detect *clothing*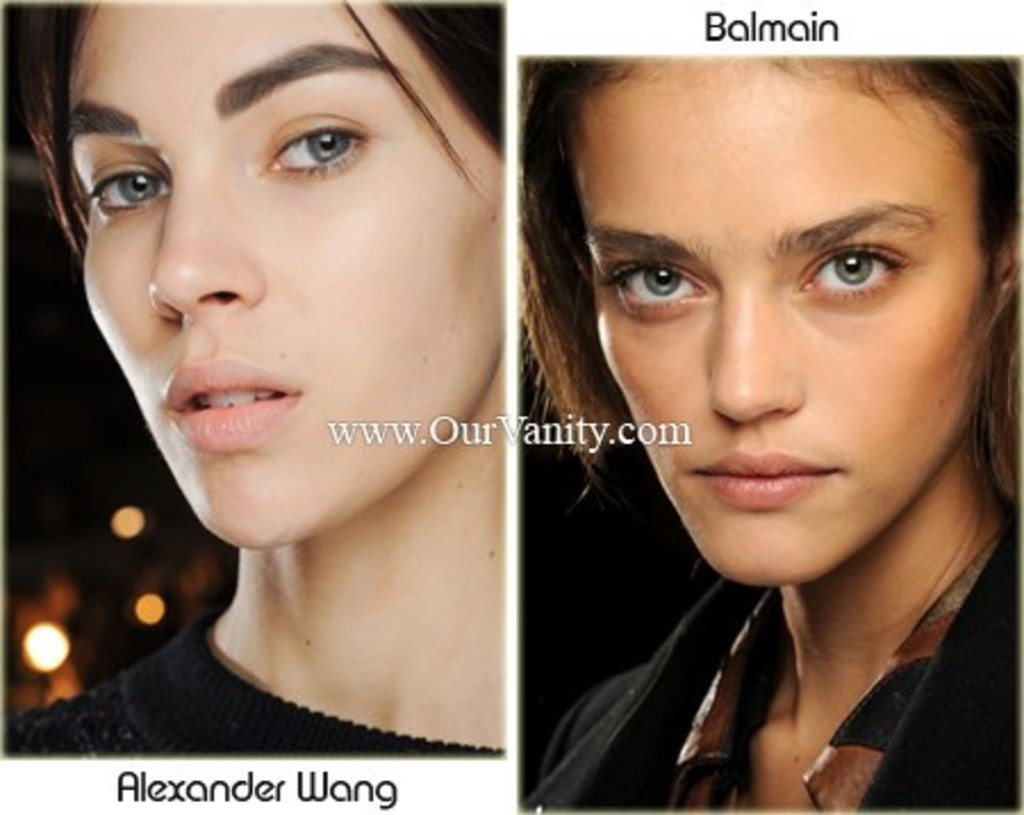
region(0, 619, 505, 756)
